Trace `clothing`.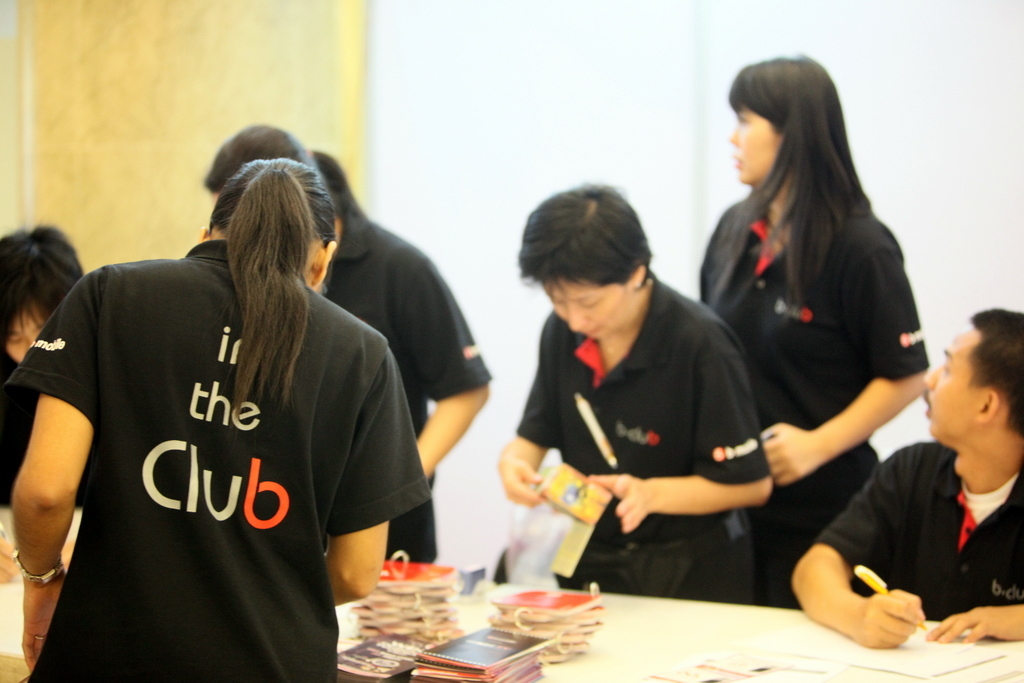
Traced to box(690, 189, 931, 612).
